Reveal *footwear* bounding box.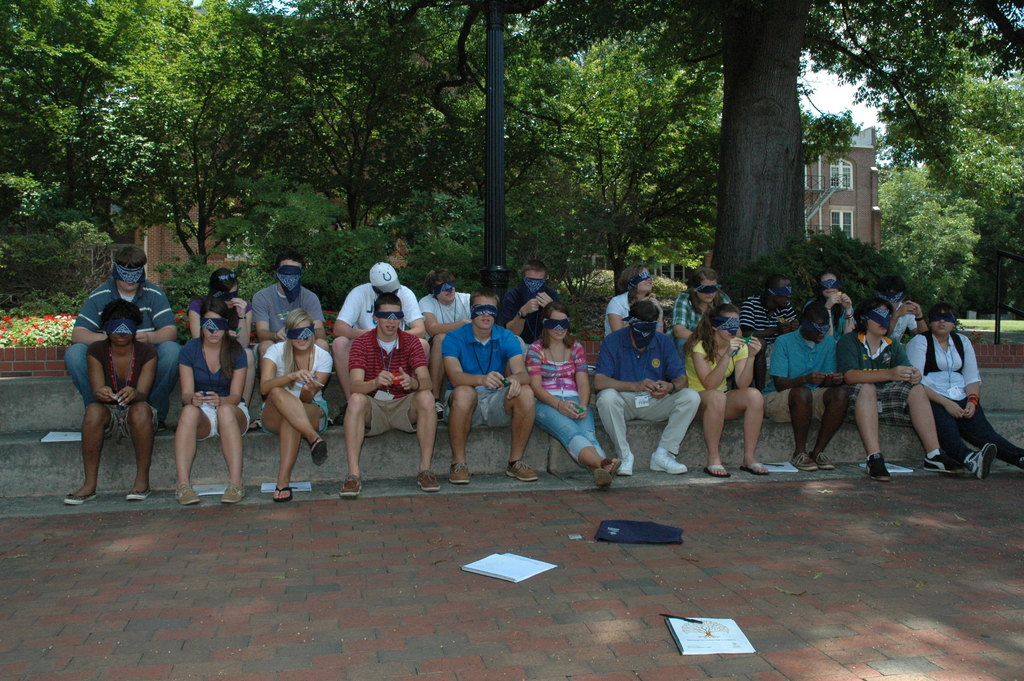
Revealed: left=739, top=461, right=769, bottom=477.
